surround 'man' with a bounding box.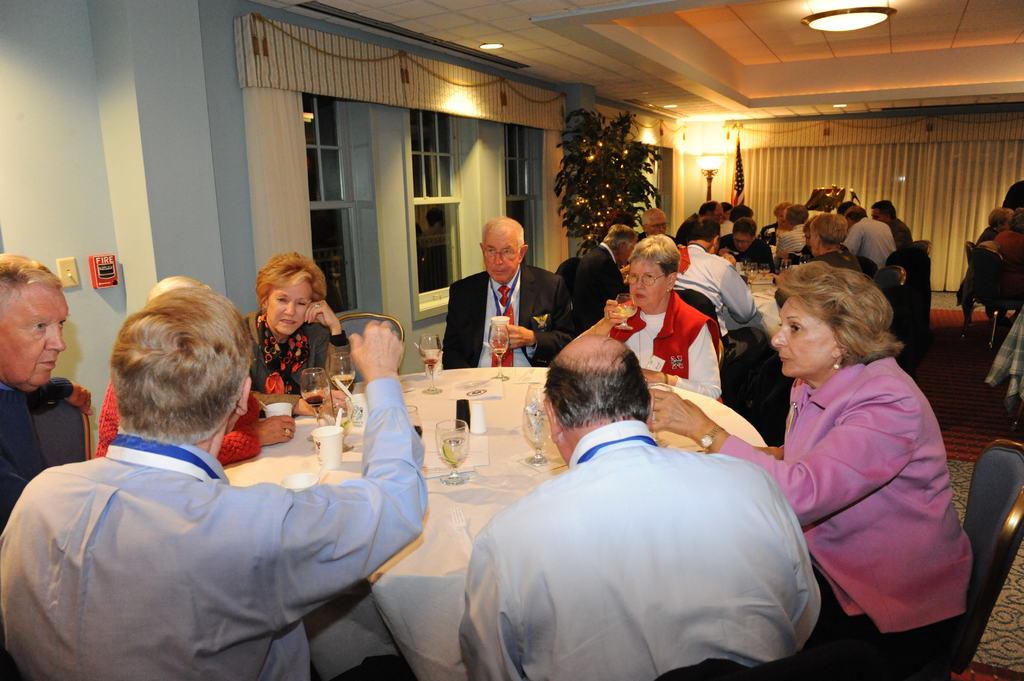
696, 193, 728, 225.
